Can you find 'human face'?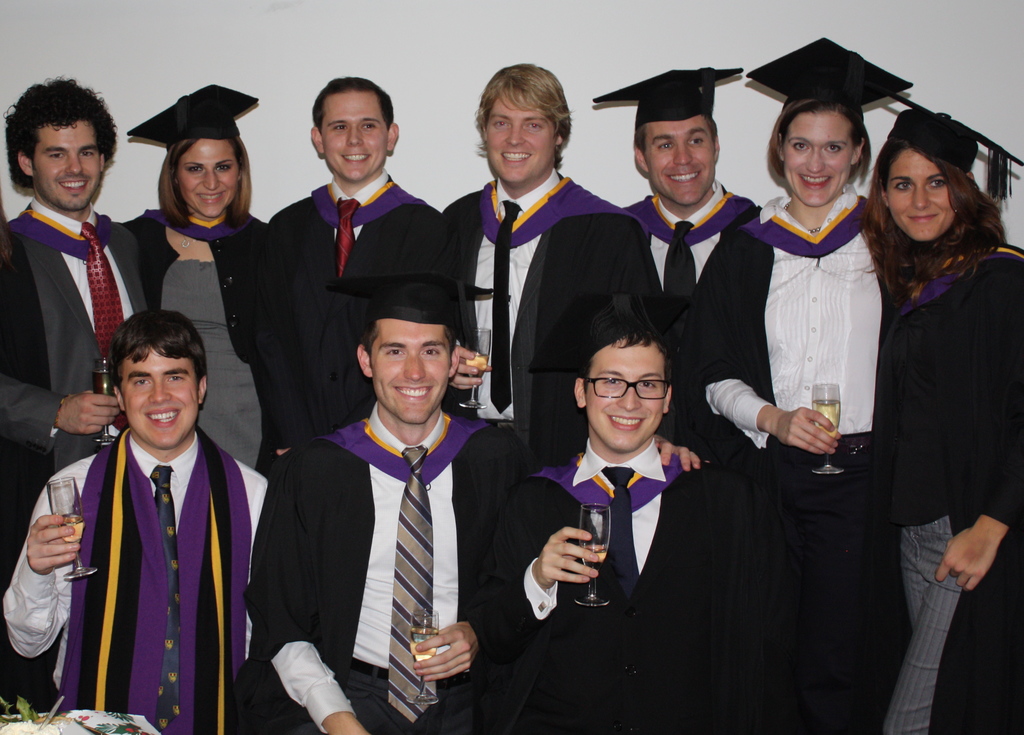
Yes, bounding box: pyautogui.locateOnScreen(371, 319, 450, 419).
